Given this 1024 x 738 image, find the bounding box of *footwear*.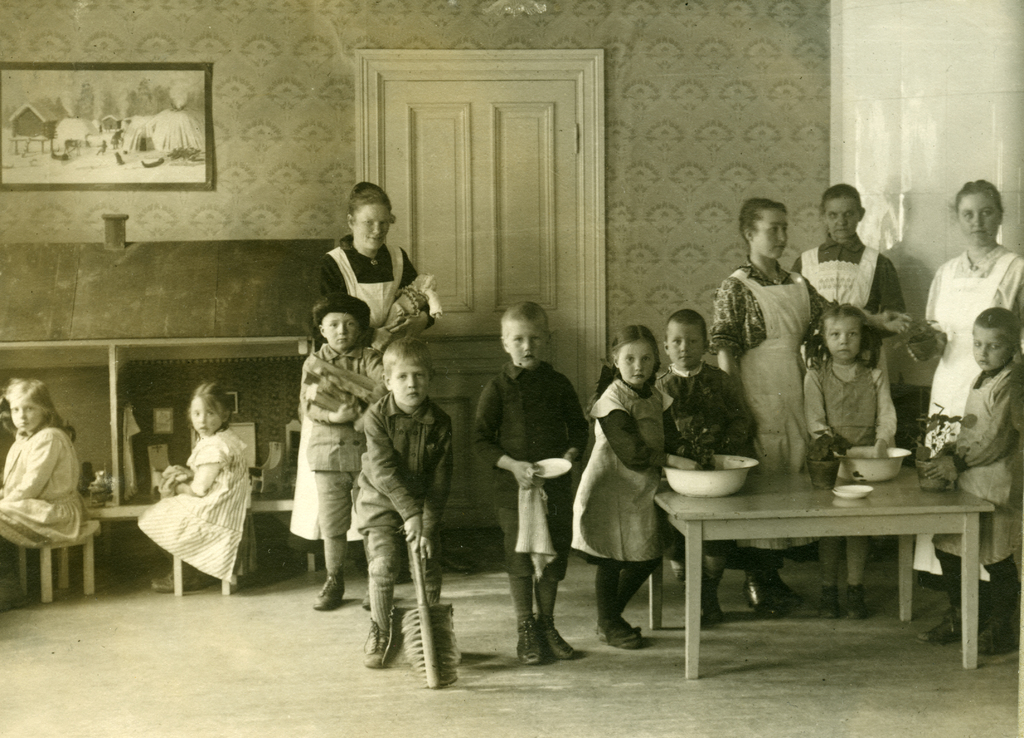
locate(357, 605, 404, 668).
